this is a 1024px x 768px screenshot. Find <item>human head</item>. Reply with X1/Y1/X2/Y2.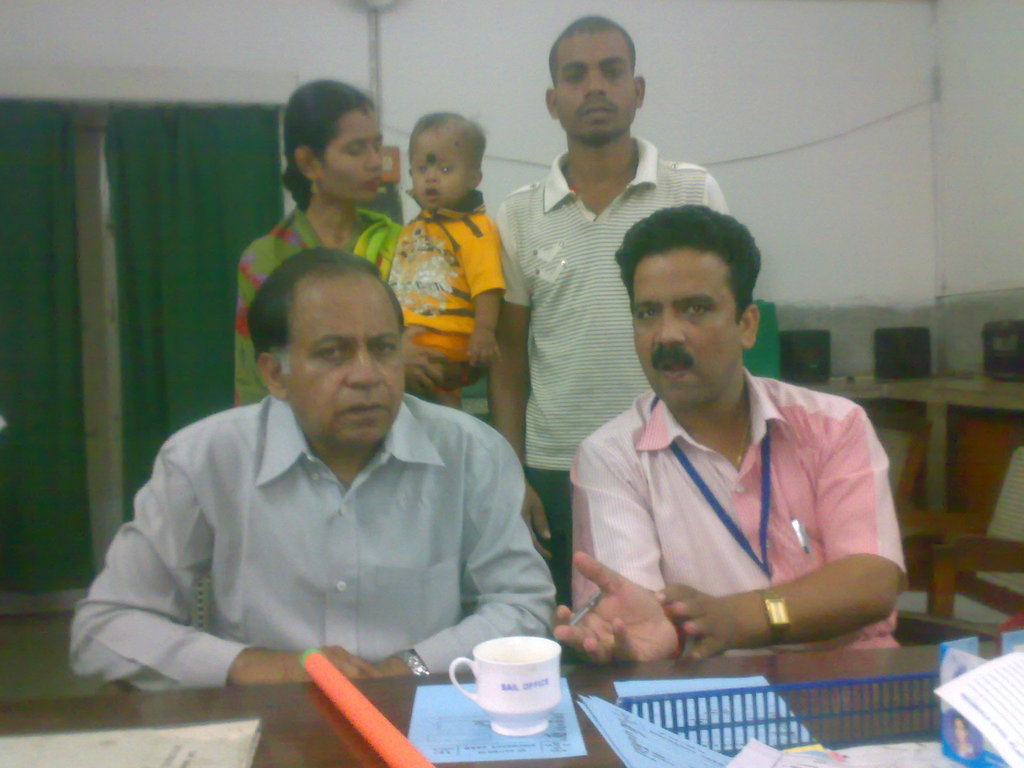
280/77/387/206.
